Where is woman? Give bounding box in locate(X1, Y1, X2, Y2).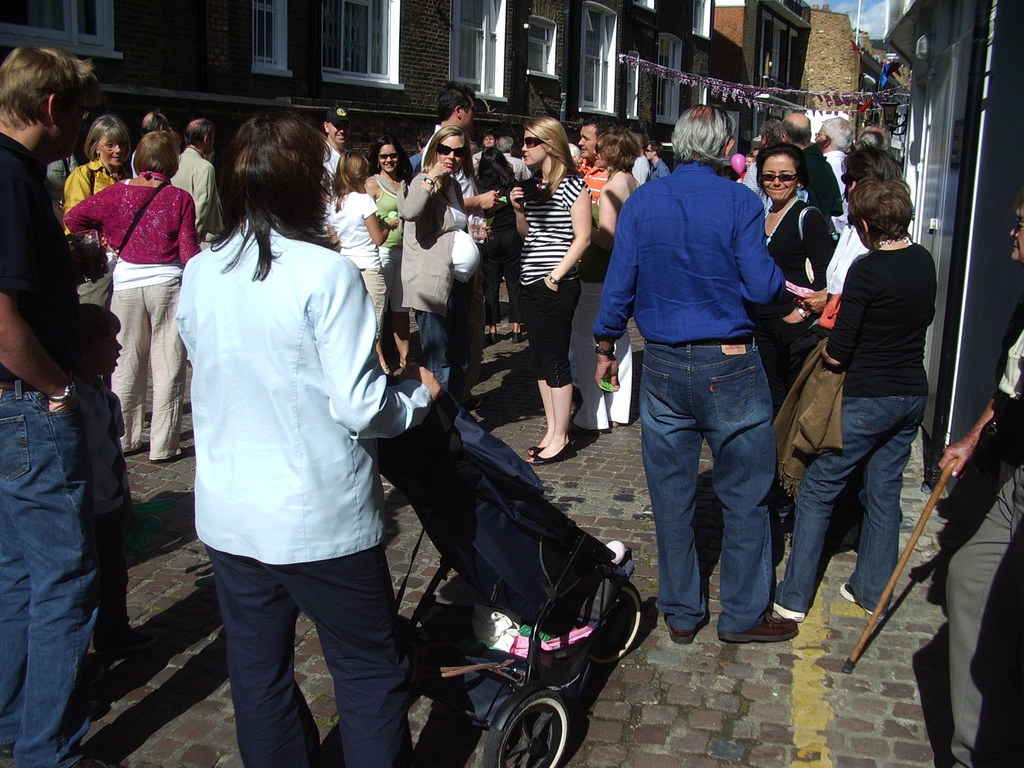
locate(509, 116, 591, 468).
